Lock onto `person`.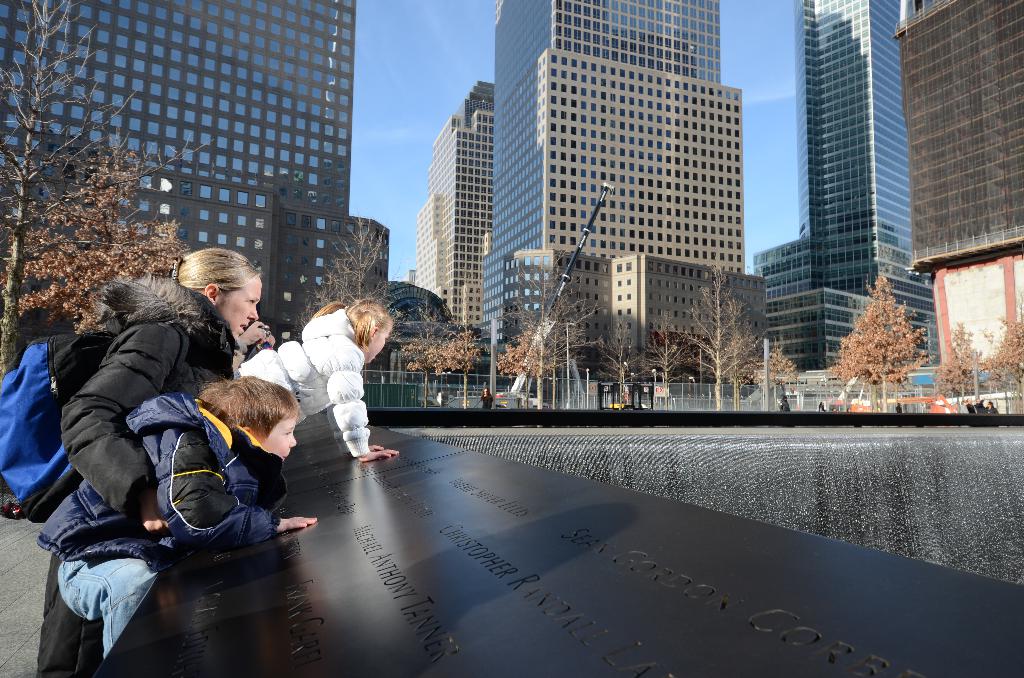
Locked: (38, 241, 280, 677).
